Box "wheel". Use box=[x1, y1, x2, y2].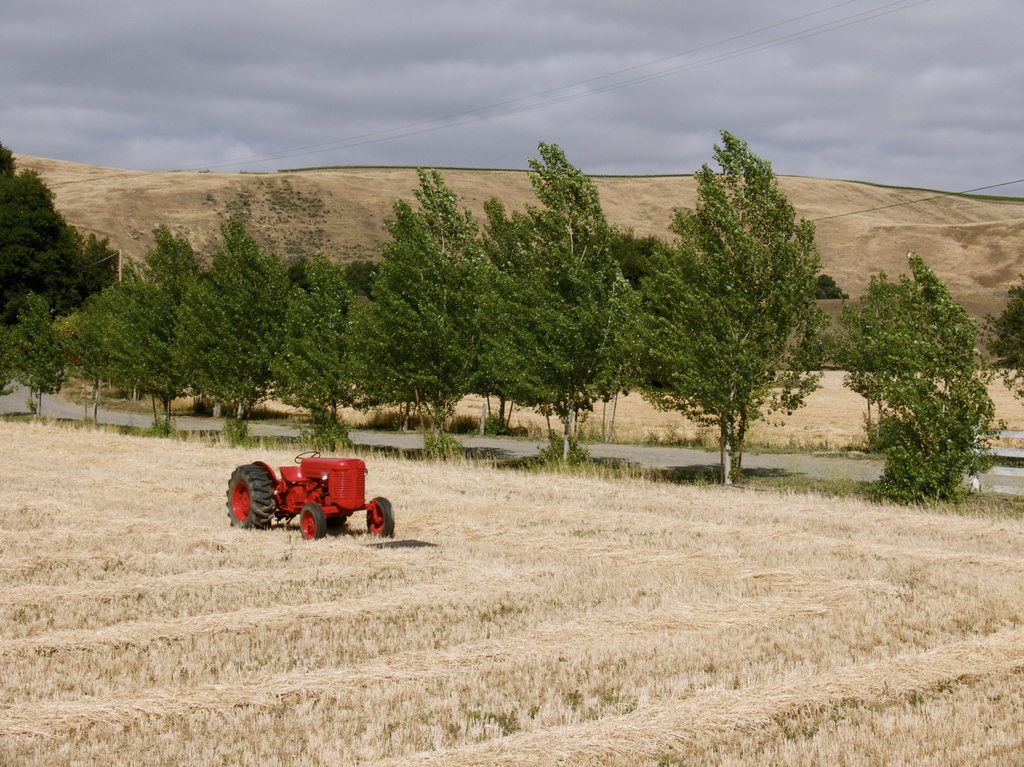
box=[321, 519, 346, 527].
